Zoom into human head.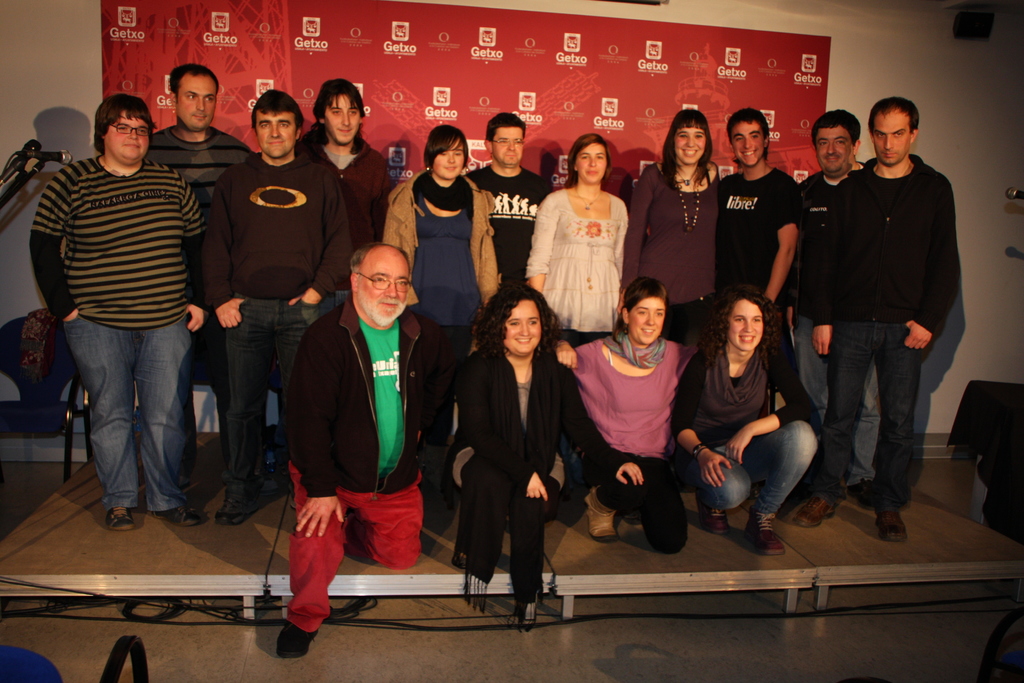
Zoom target: [left=486, top=113, right=529, bottom=167].
